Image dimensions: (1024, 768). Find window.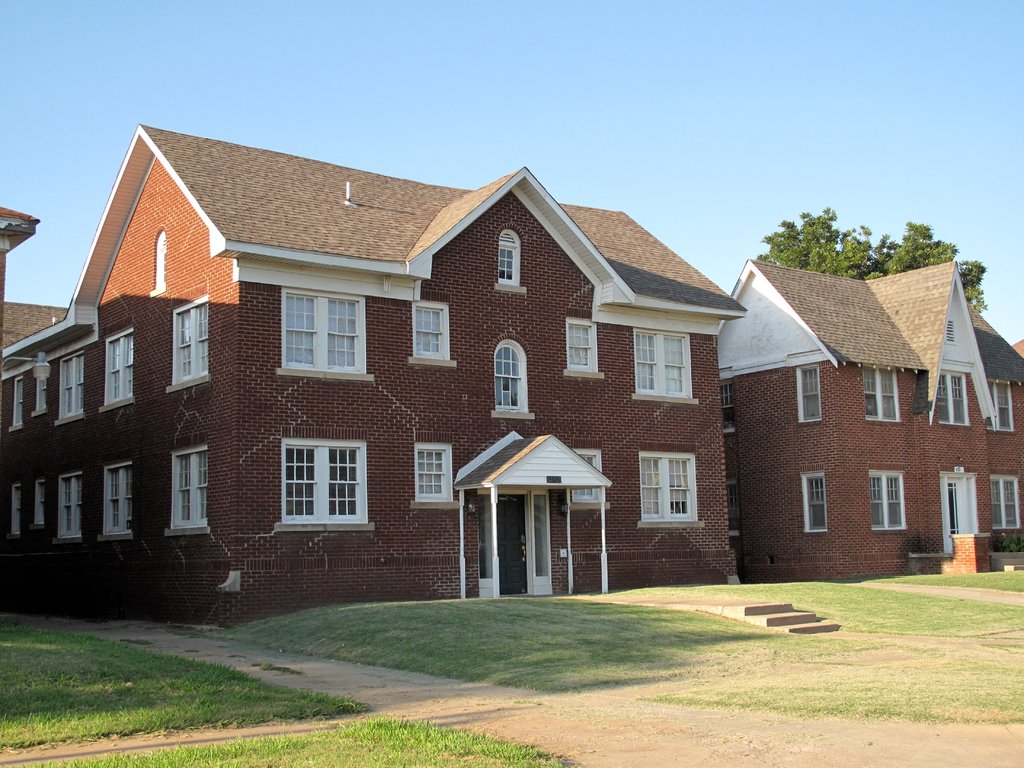
<box>59,355,95,425</box>.
